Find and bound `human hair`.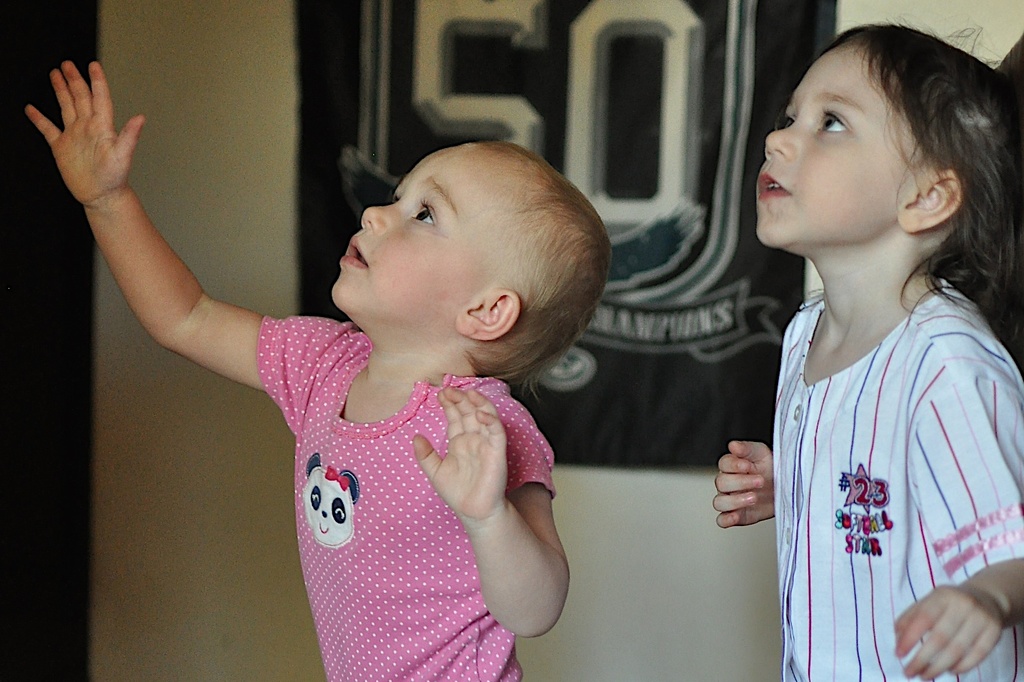
Bound: (left=462, top=135, right=614, bottom=398).
